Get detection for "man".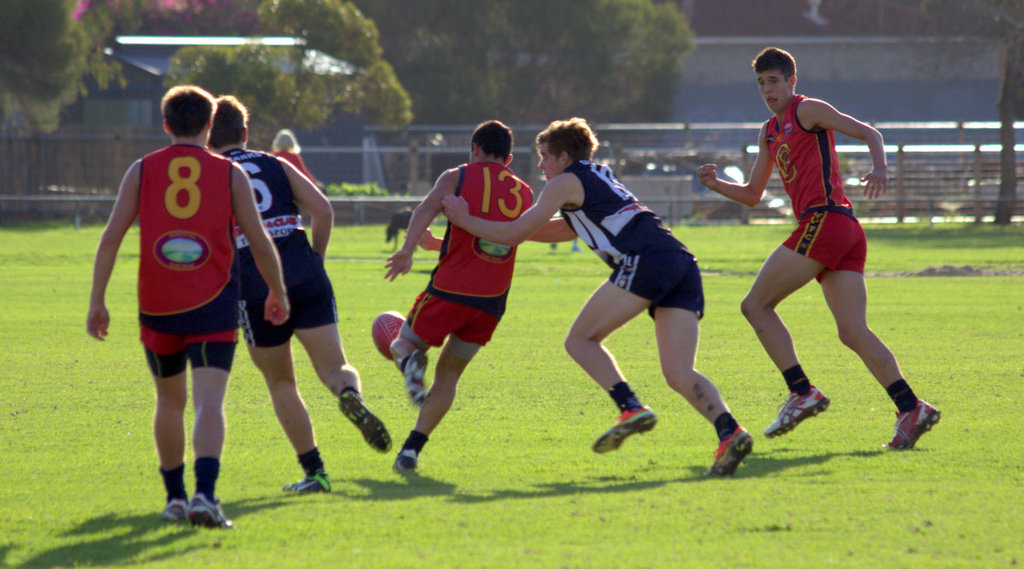
Detection: [705, 47, 911, 455].
